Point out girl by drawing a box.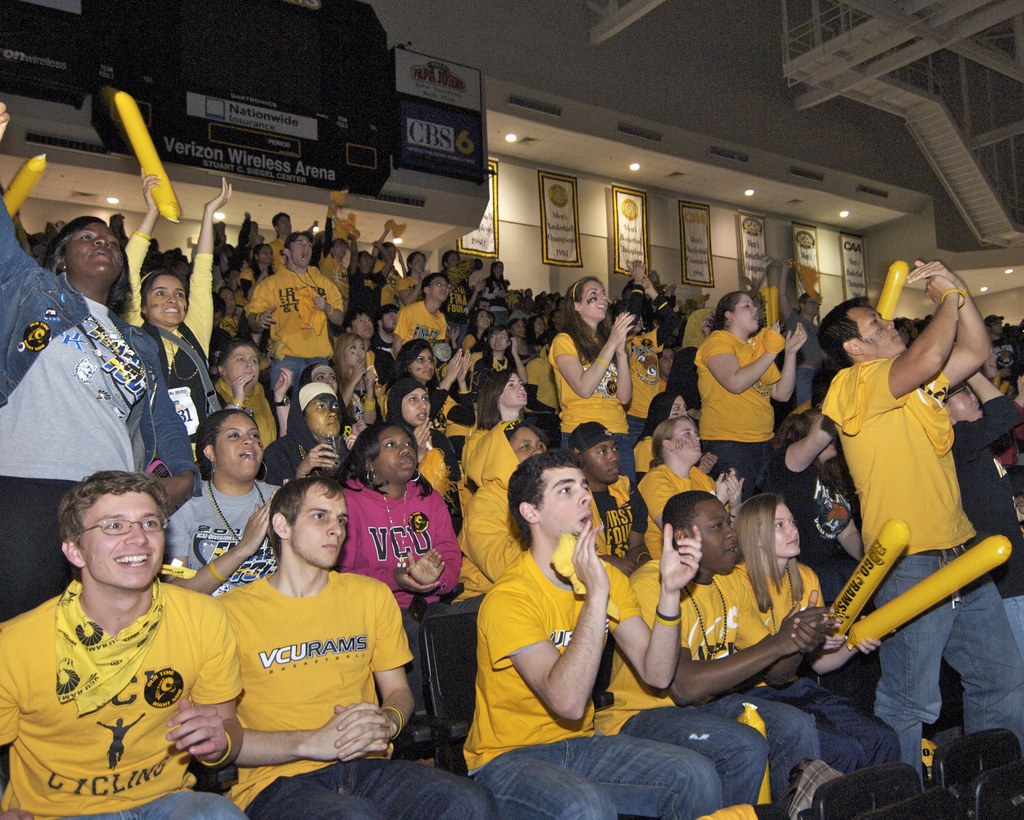
bbox=[638, 415, 746, 558].
